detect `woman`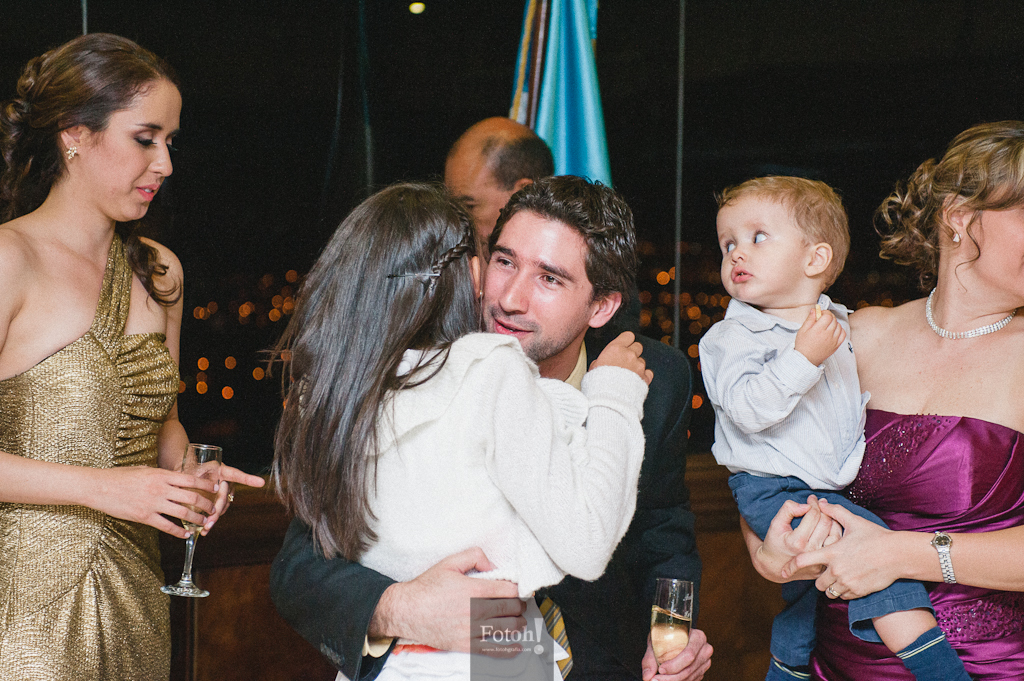
box(0, 28, 264, 680)
